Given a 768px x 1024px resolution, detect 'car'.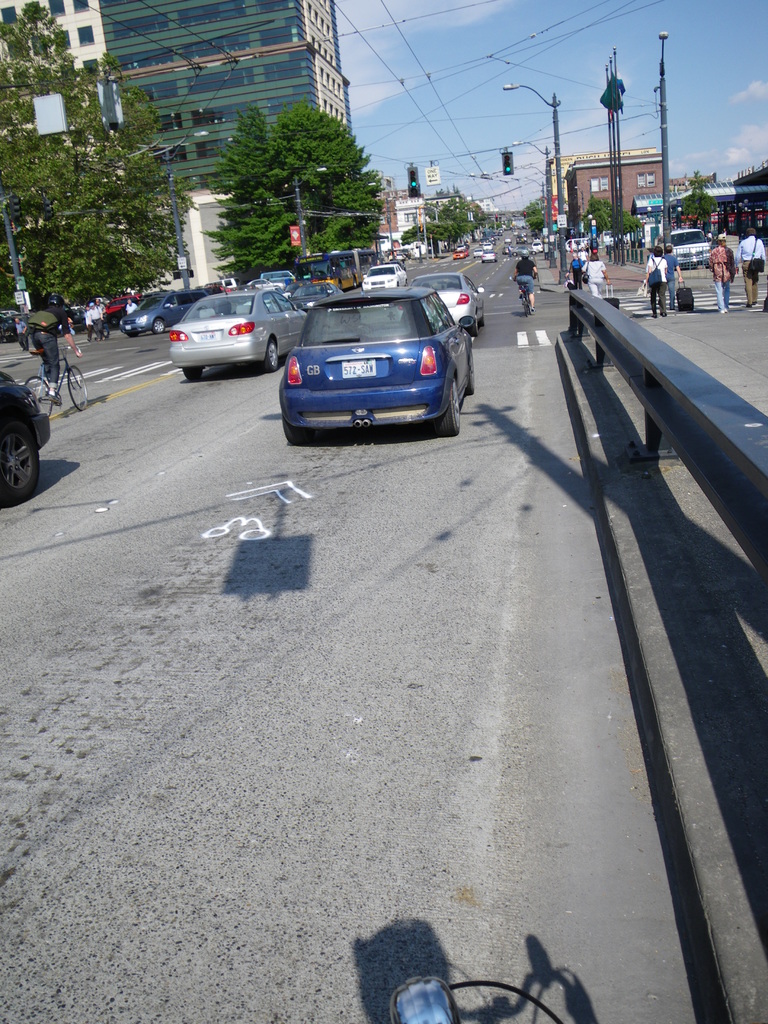
detection(0, 316, 16, 344).
